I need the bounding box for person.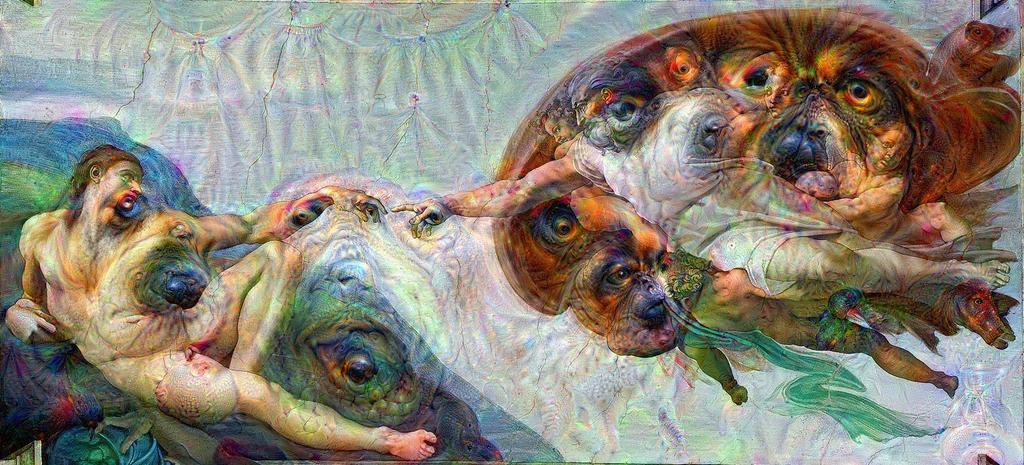
Here it is: [394,59,1018,311].
